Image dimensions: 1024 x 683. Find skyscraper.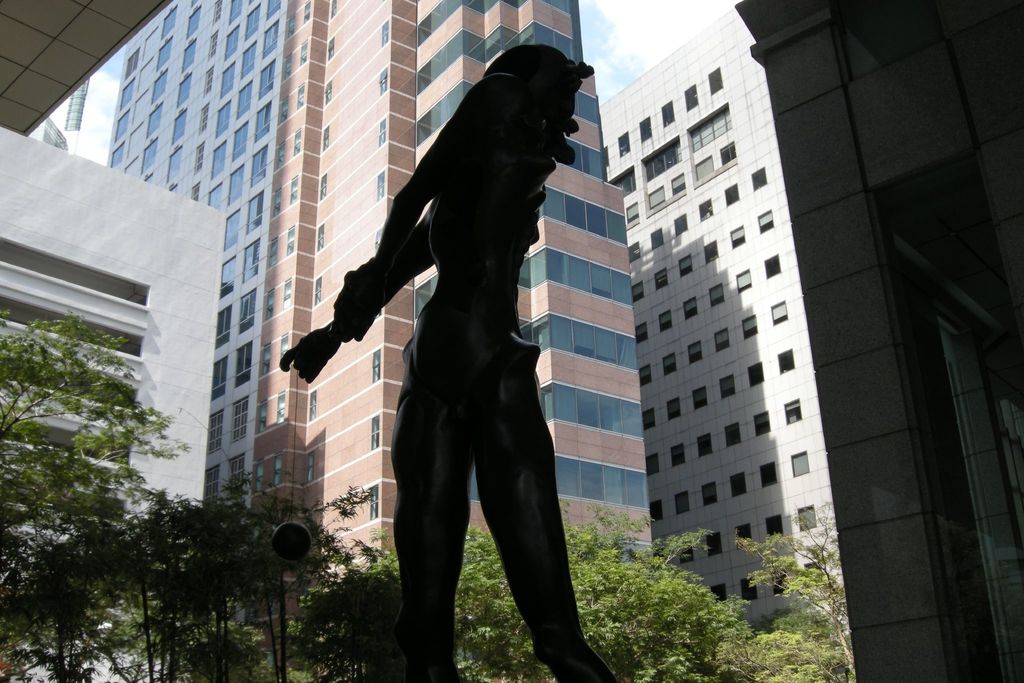
<bbox>103, 0, 665, 640</bbox>.
